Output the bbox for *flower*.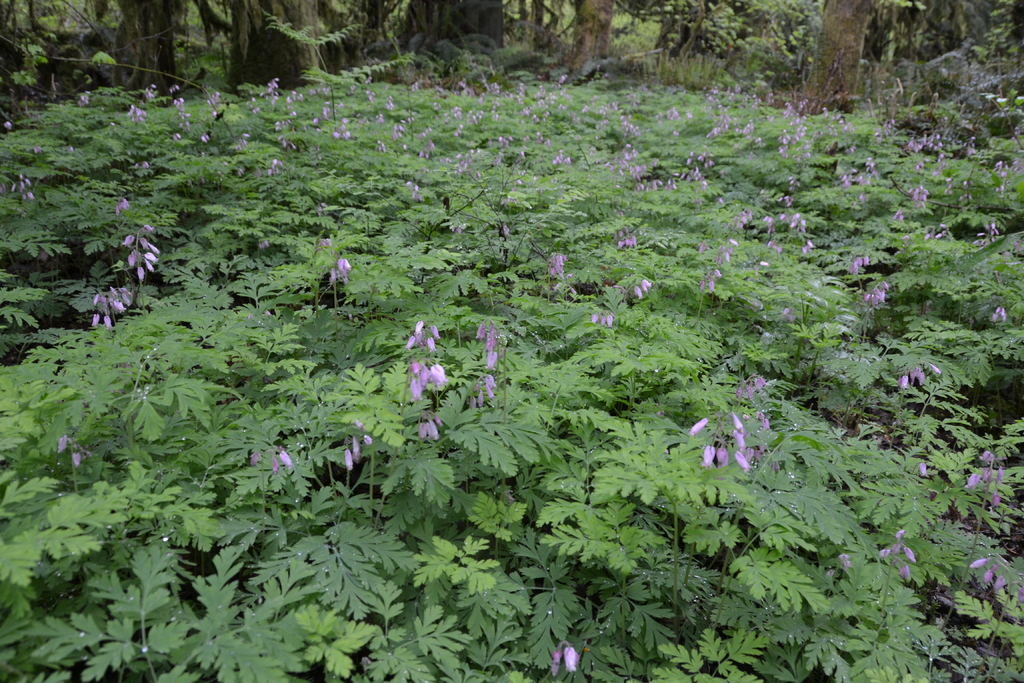
<box>25,188,36,199</box>.
